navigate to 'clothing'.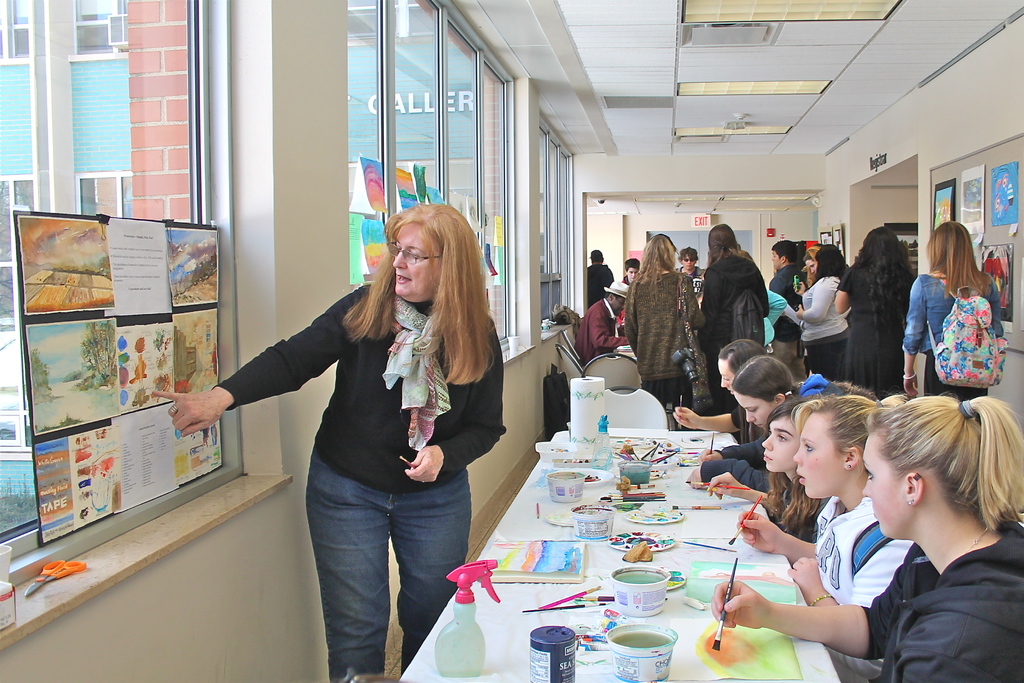
Navigation target: 894 274 1011 395.
